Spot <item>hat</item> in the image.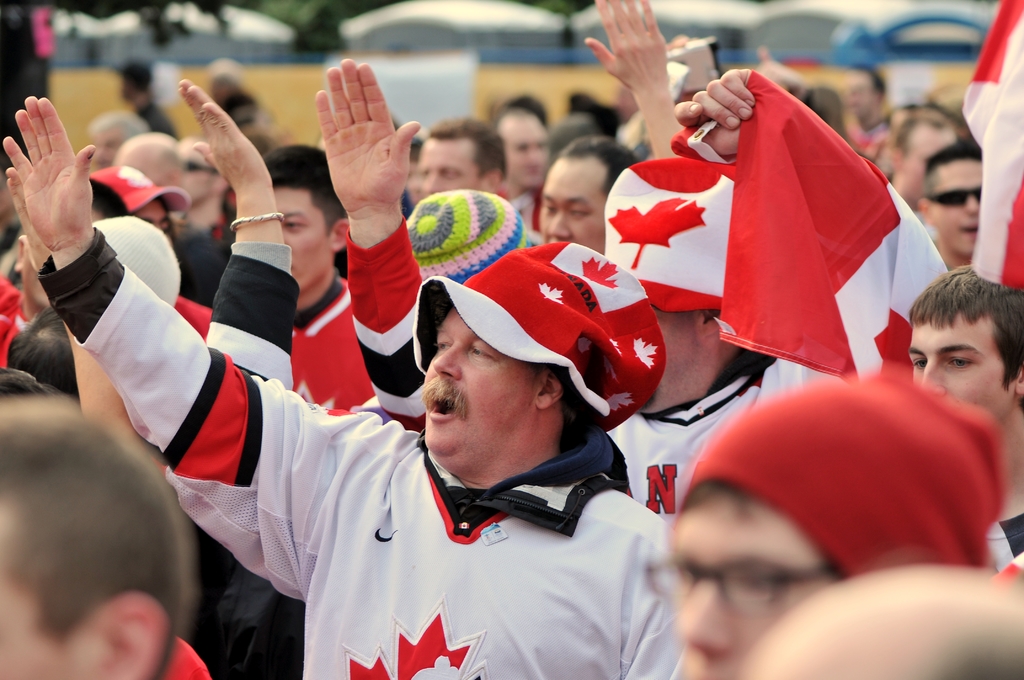
<item>hat</item> found at pyautogui.locateOnScreen(86, 164, 186, 216).
